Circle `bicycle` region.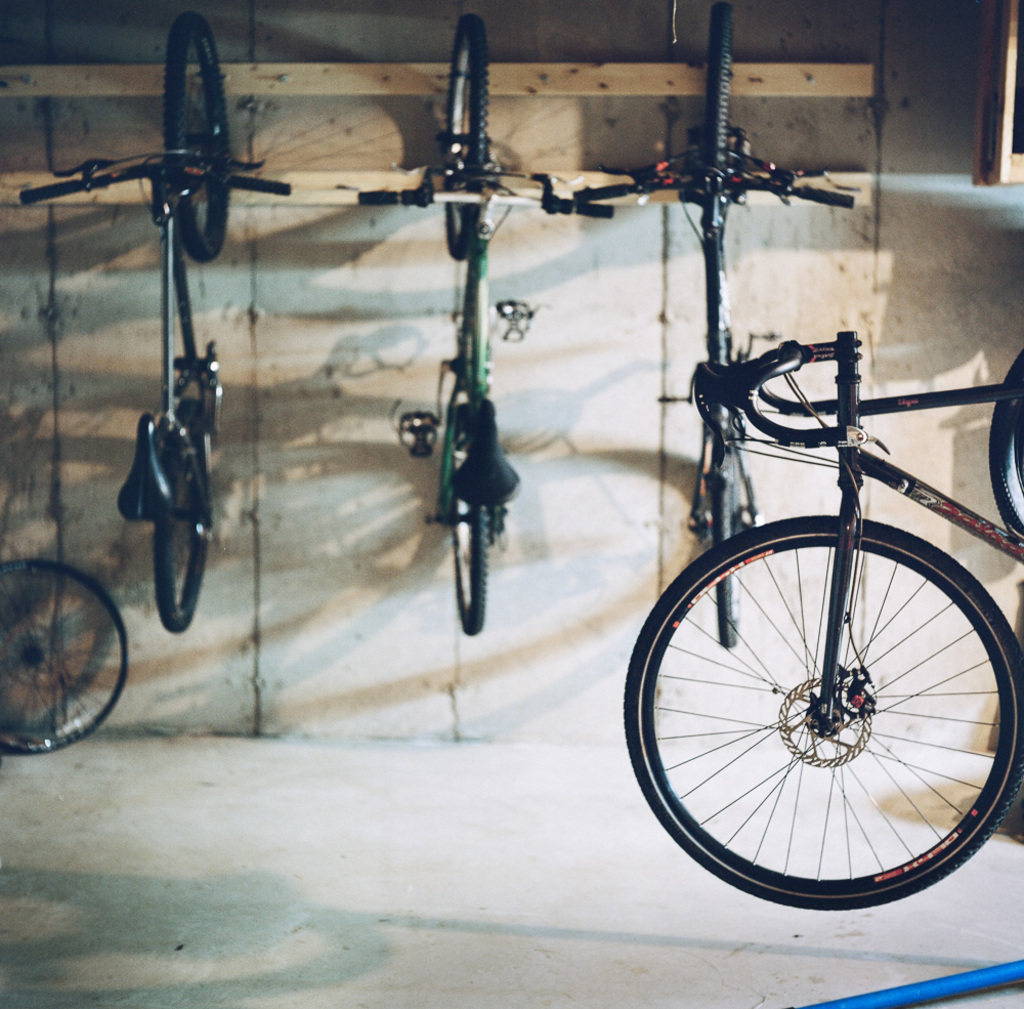
Region: l=571, t=0, r=855, b=651.
